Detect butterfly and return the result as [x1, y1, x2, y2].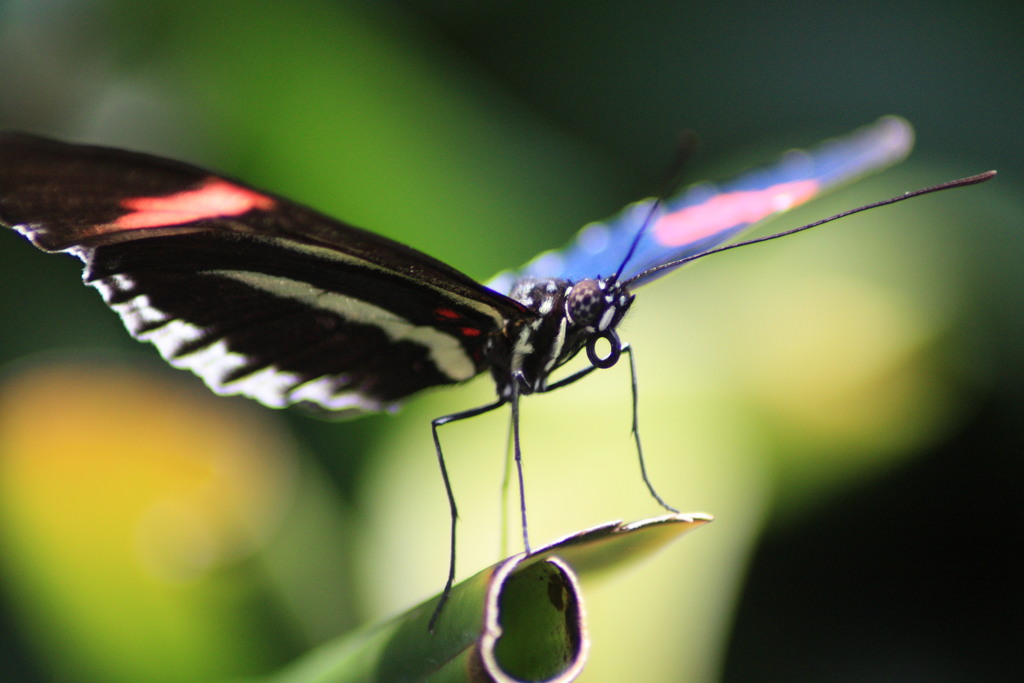
[0, 124, 999, 632].
